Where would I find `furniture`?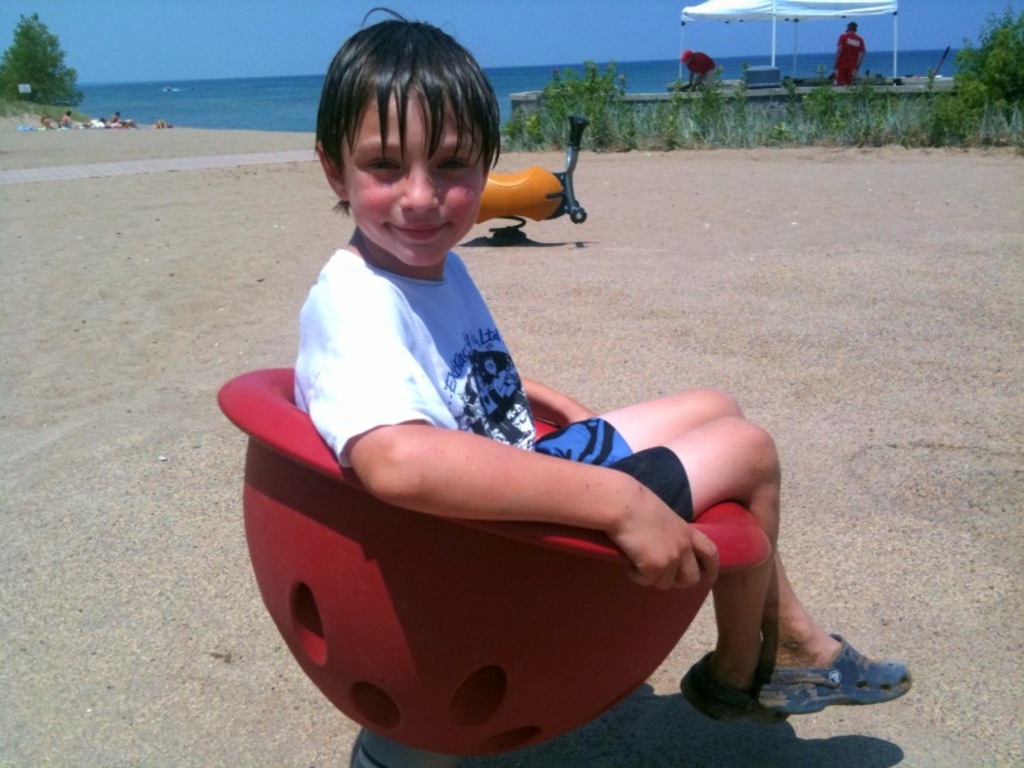
At (x1=212, y1=366, x2=771, y2=767).
